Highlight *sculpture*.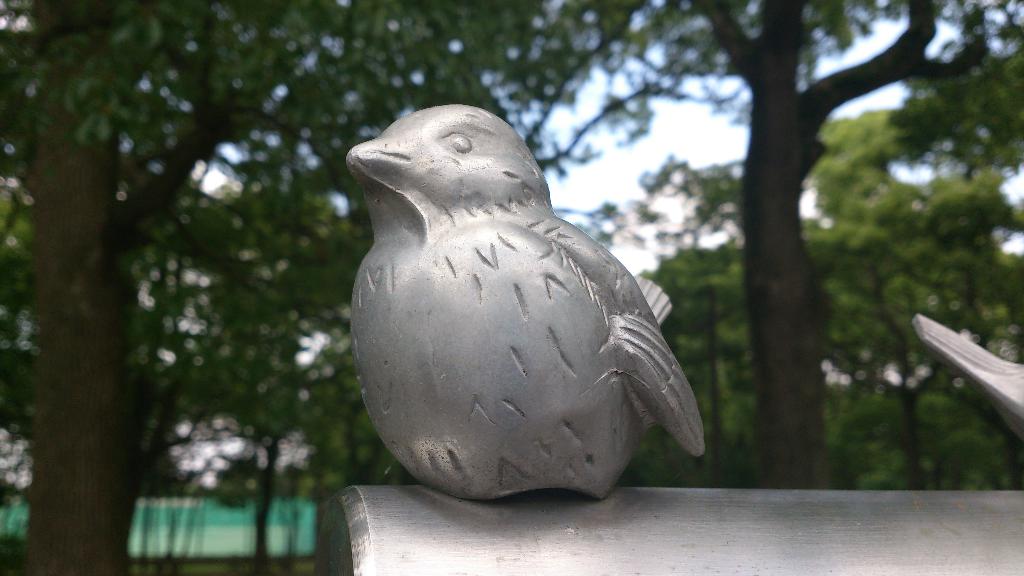
Highlighted region: 337/99/703/508.
